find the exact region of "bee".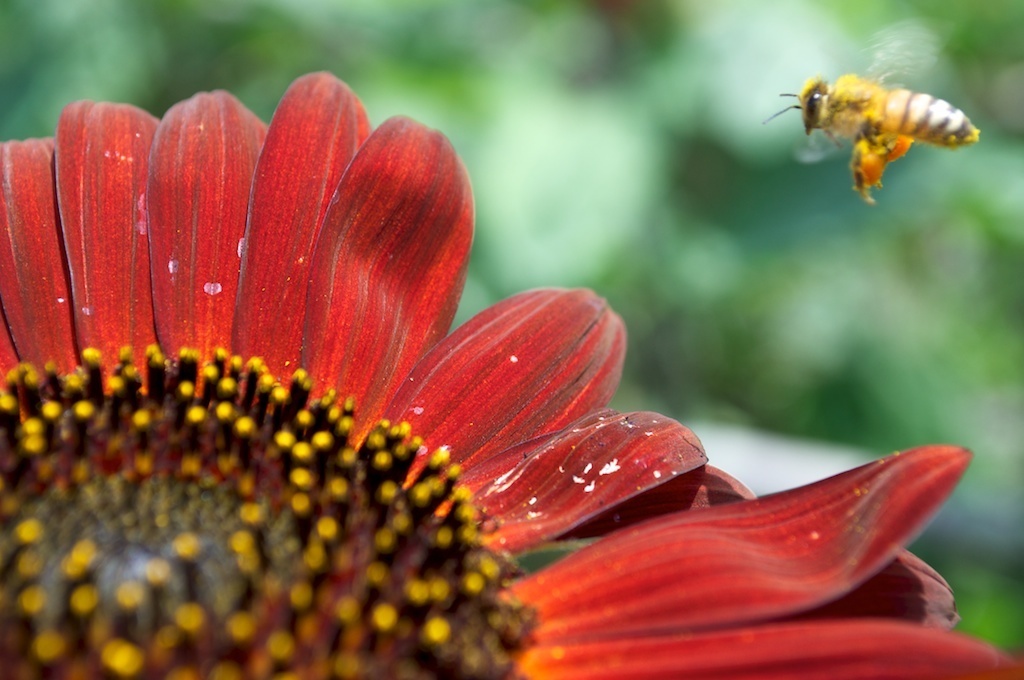
Exact region: [left=743, top=60, right=983, bottom=206].
